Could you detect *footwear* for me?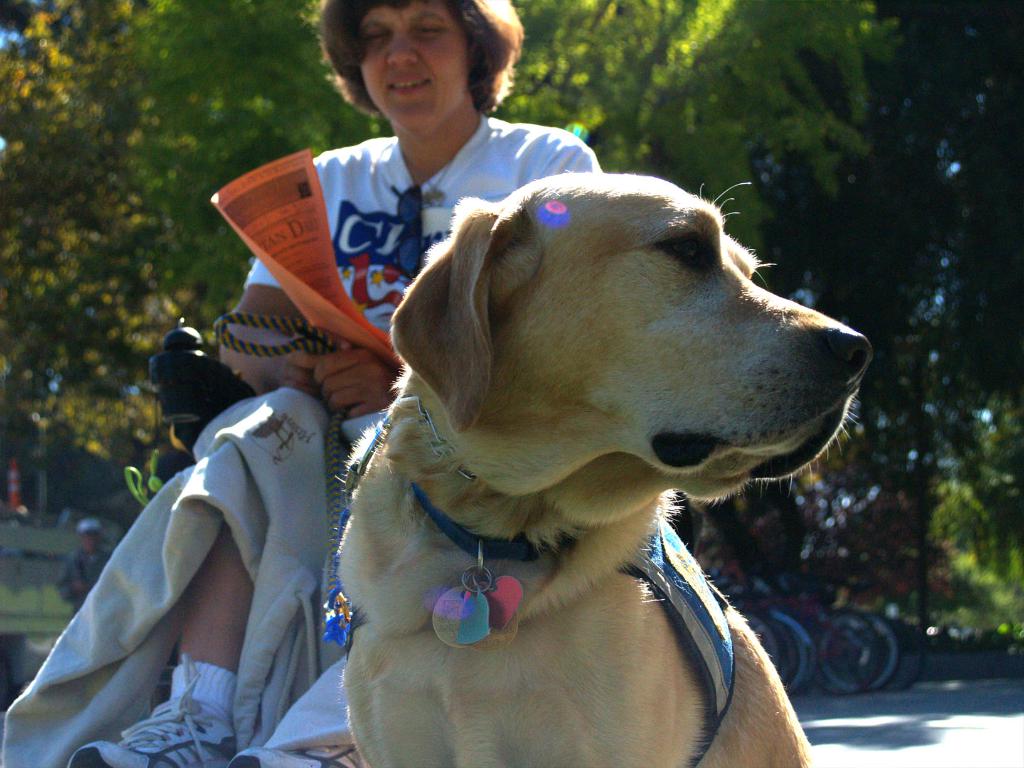
Detection result: 224/742/367/767.
